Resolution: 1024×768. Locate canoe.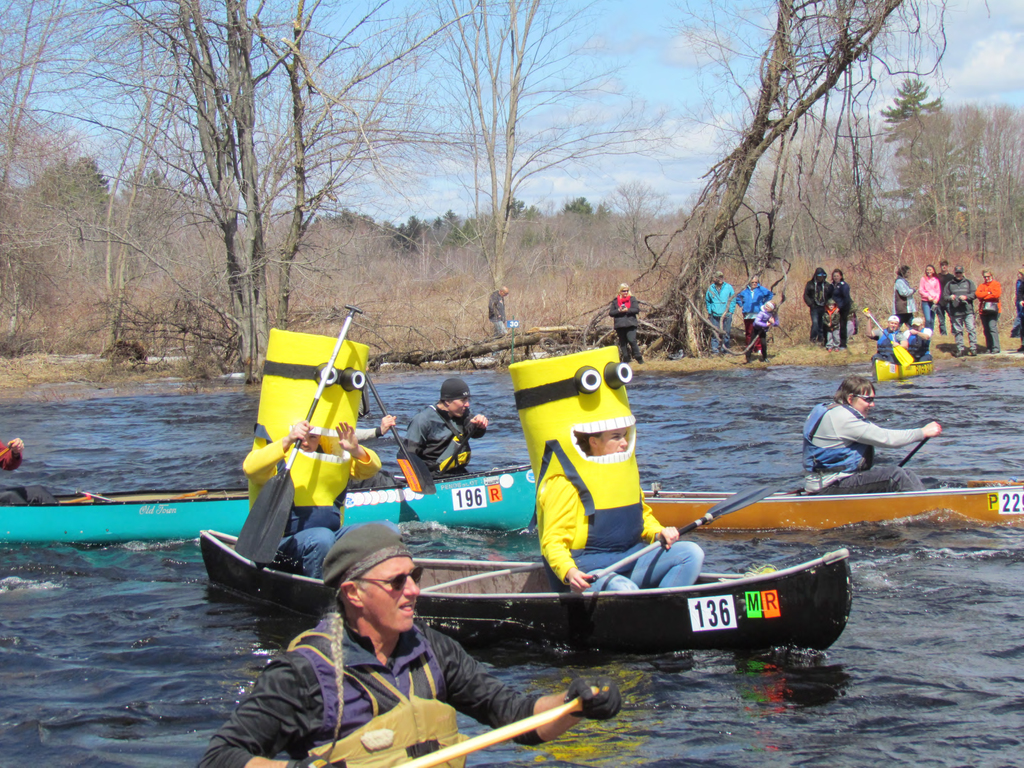
box=[0, 460, 539, 543].
